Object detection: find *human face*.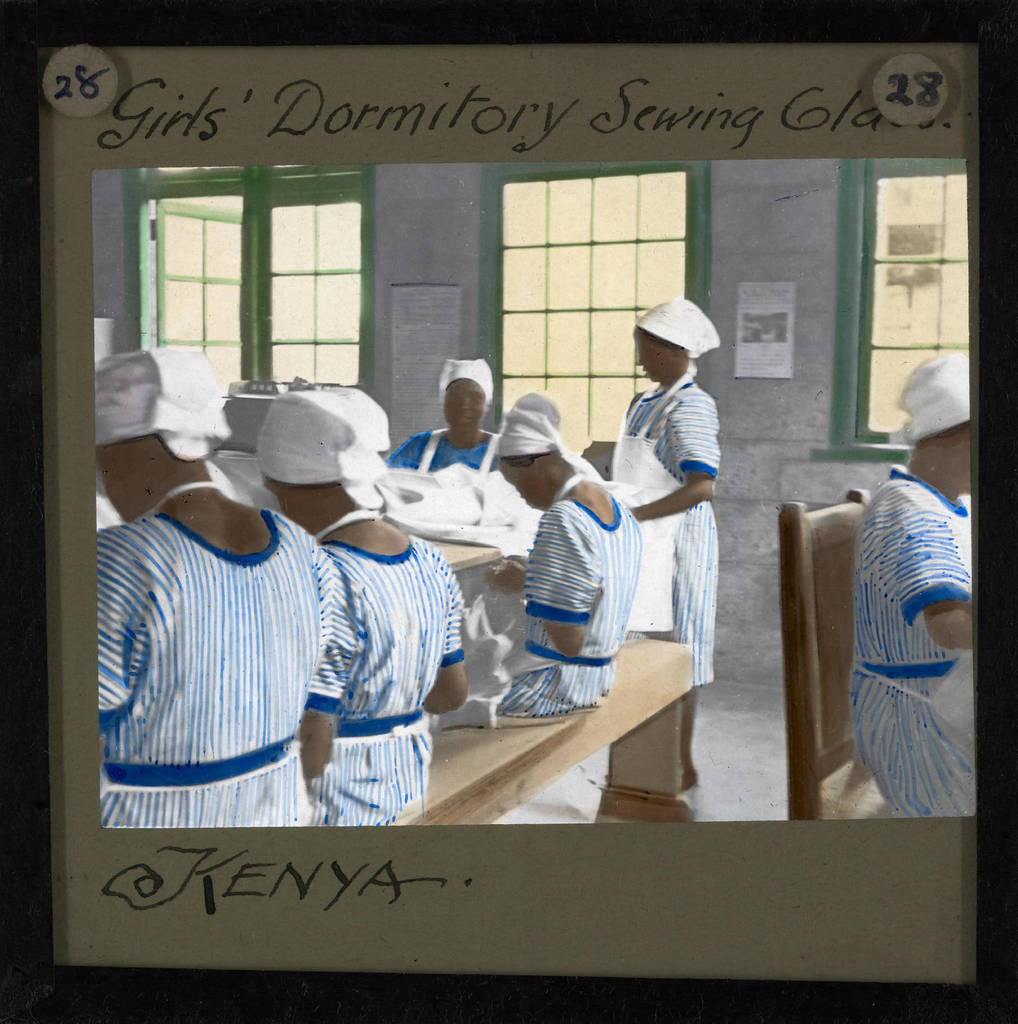
(500, 465, 541, 506).
